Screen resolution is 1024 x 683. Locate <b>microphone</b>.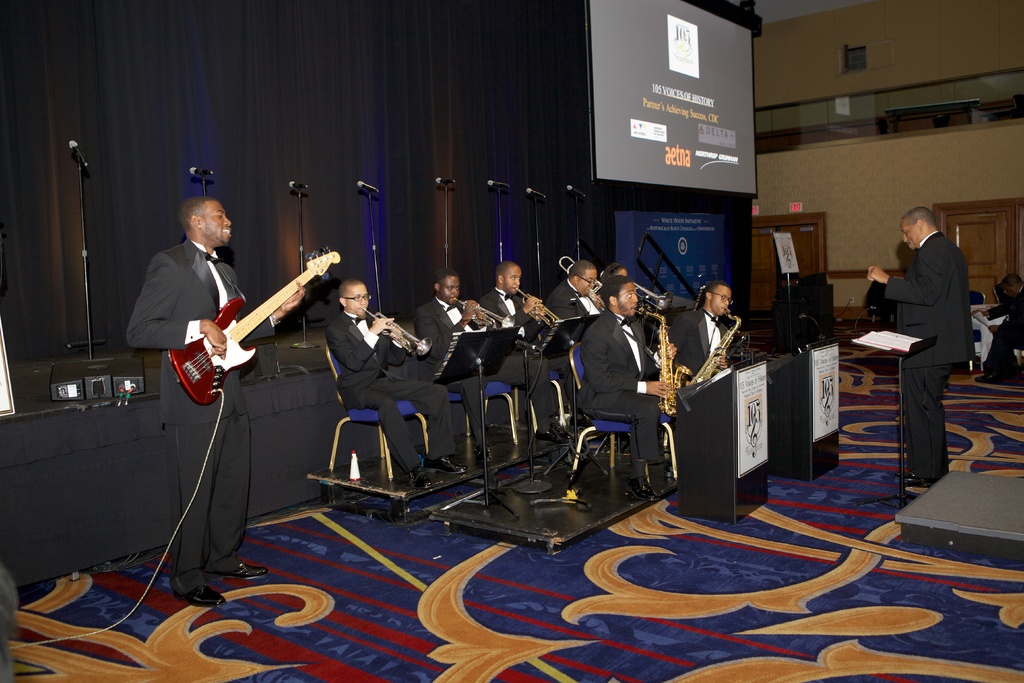
detection(515, 186, 545, 204).
